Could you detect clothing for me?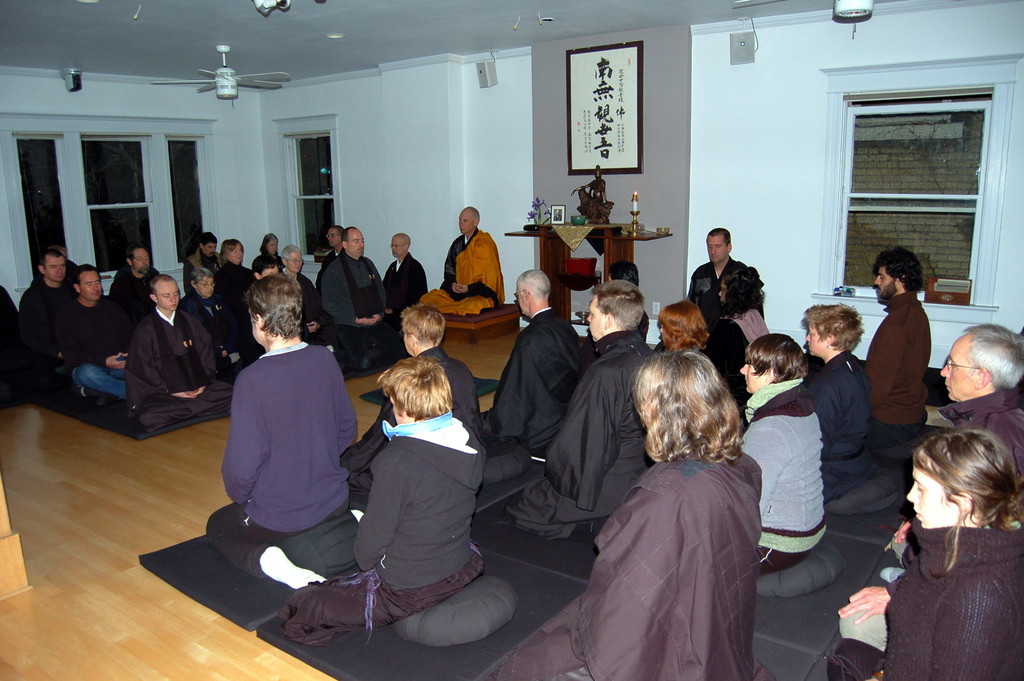
Detection result: 178, 293, 228, 321.
